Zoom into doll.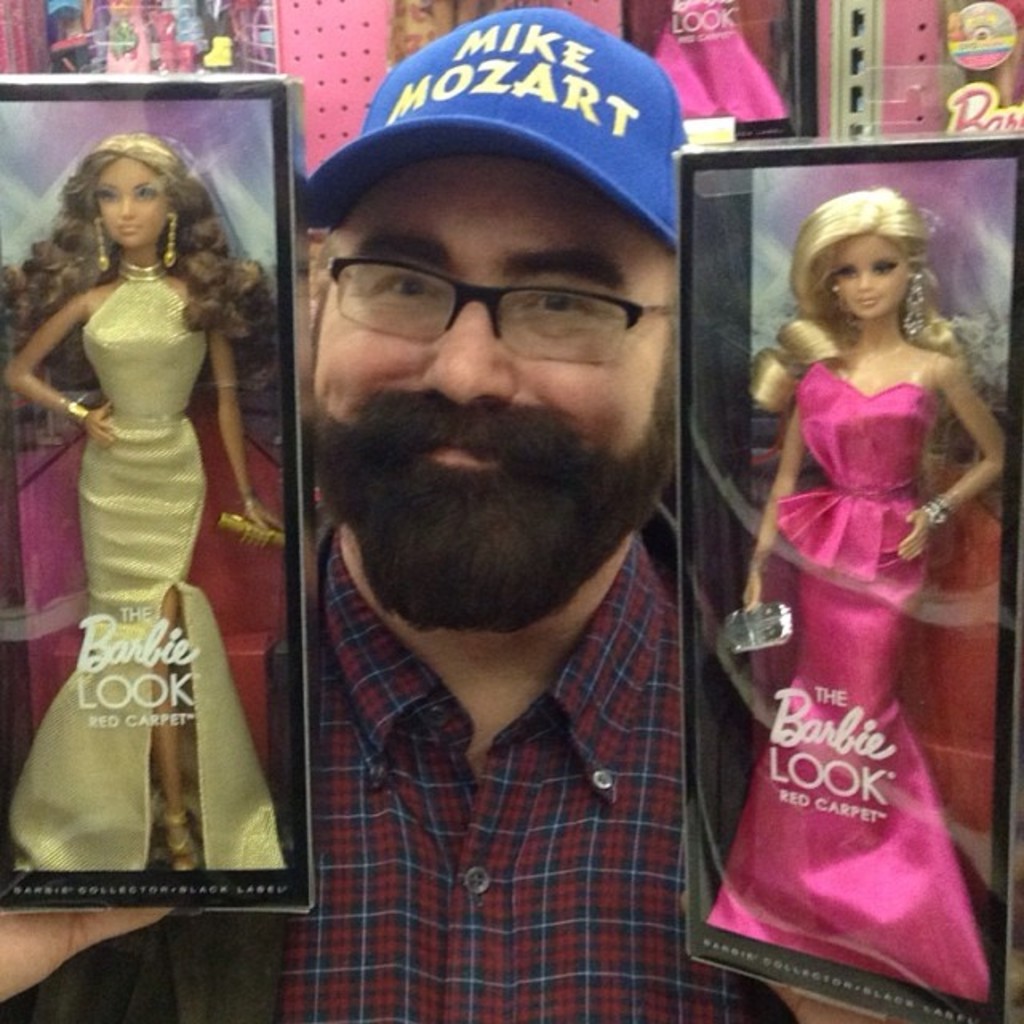
Zoom target: pyautogui.locateOnScreen(699, 182, 1008, 989).
